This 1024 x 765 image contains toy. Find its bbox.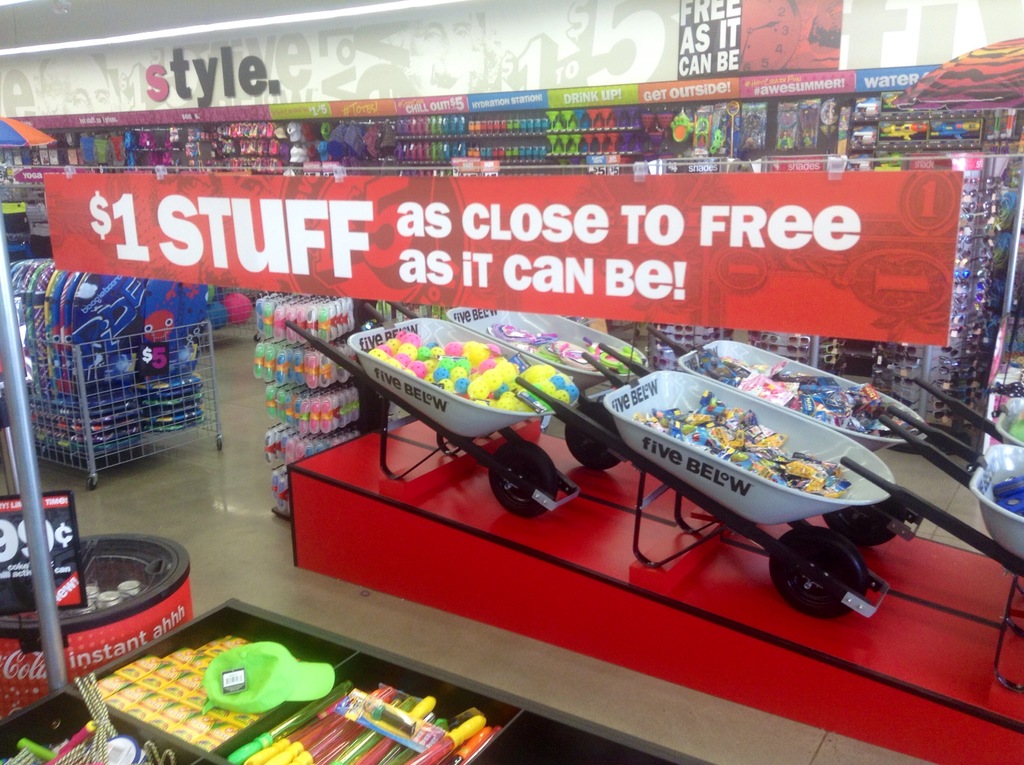
l=307, t=395, r=321, b=436.
